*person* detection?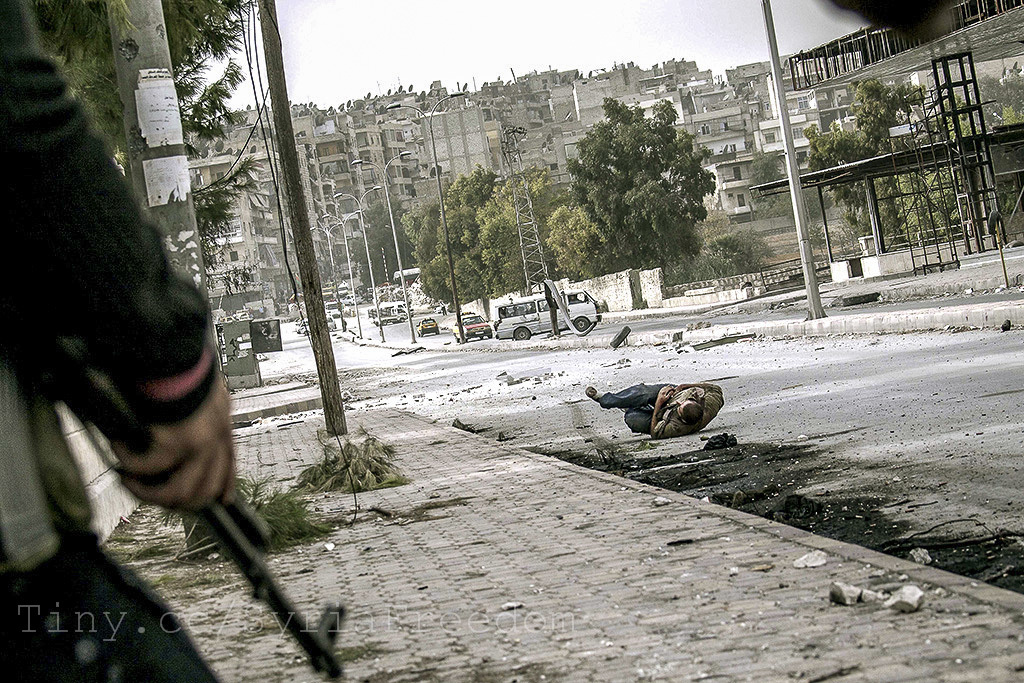
bbox(581, 383, 725, 440)
